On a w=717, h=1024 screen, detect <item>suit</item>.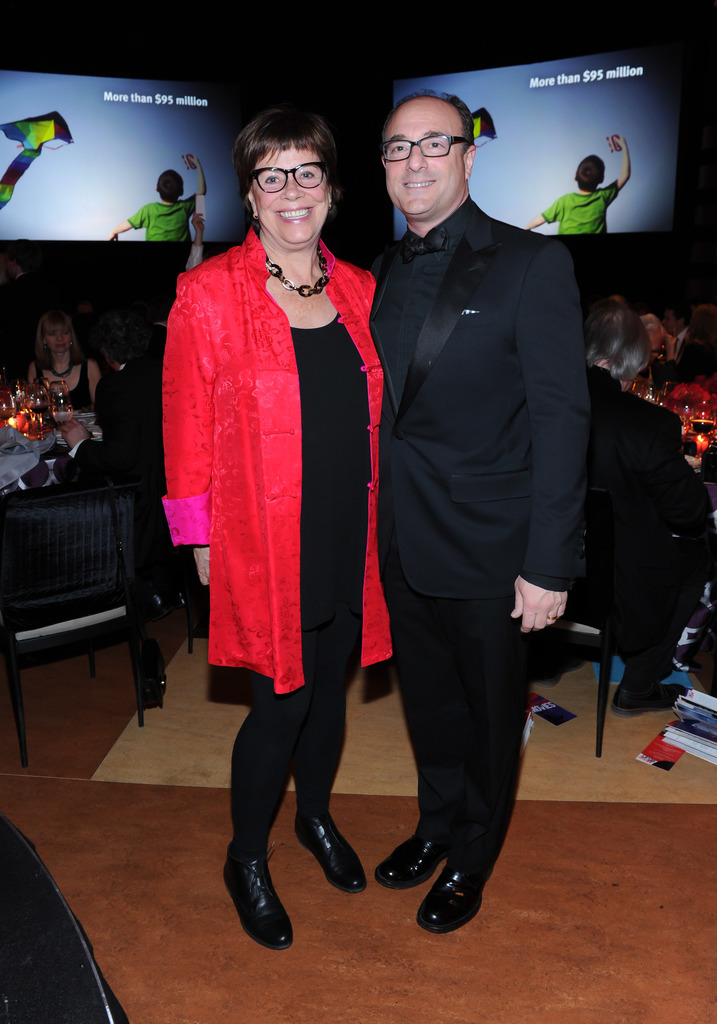
(579,349,712,688).
